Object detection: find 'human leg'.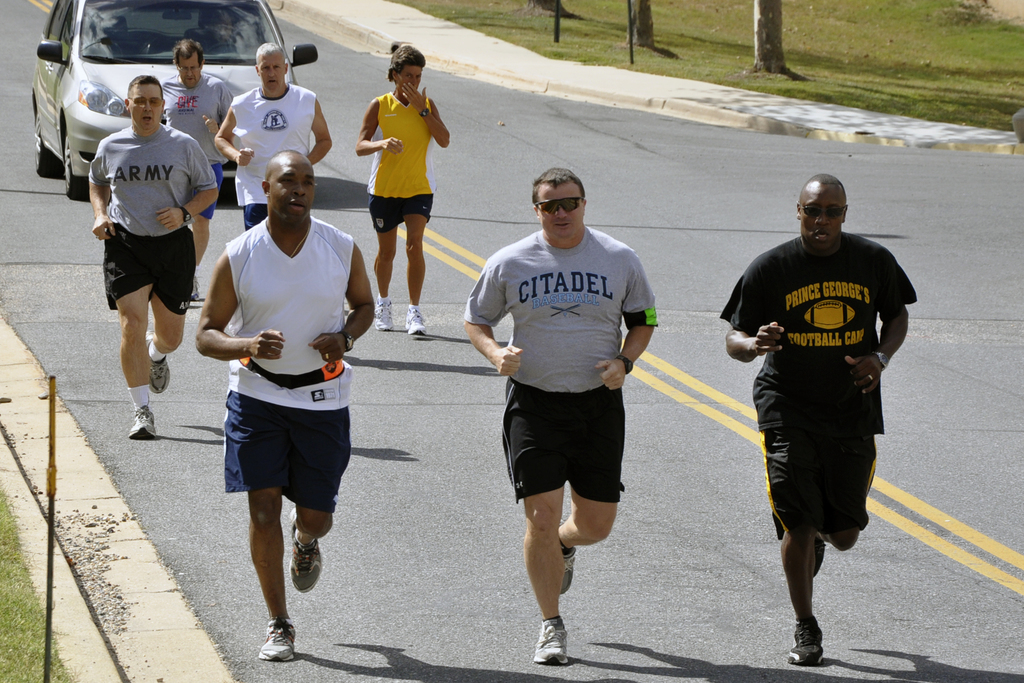
{"left": 557, "top": 384, "right": 628, "bottom": 593}.
